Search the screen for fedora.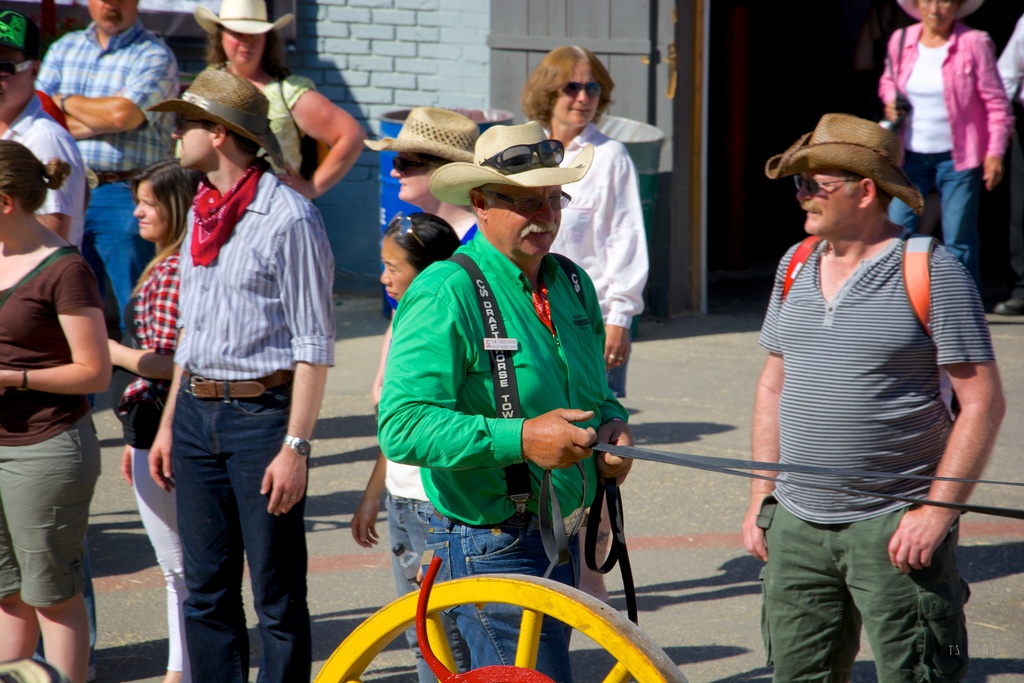
Found at <region>767, 112, 924, 211</region>.
